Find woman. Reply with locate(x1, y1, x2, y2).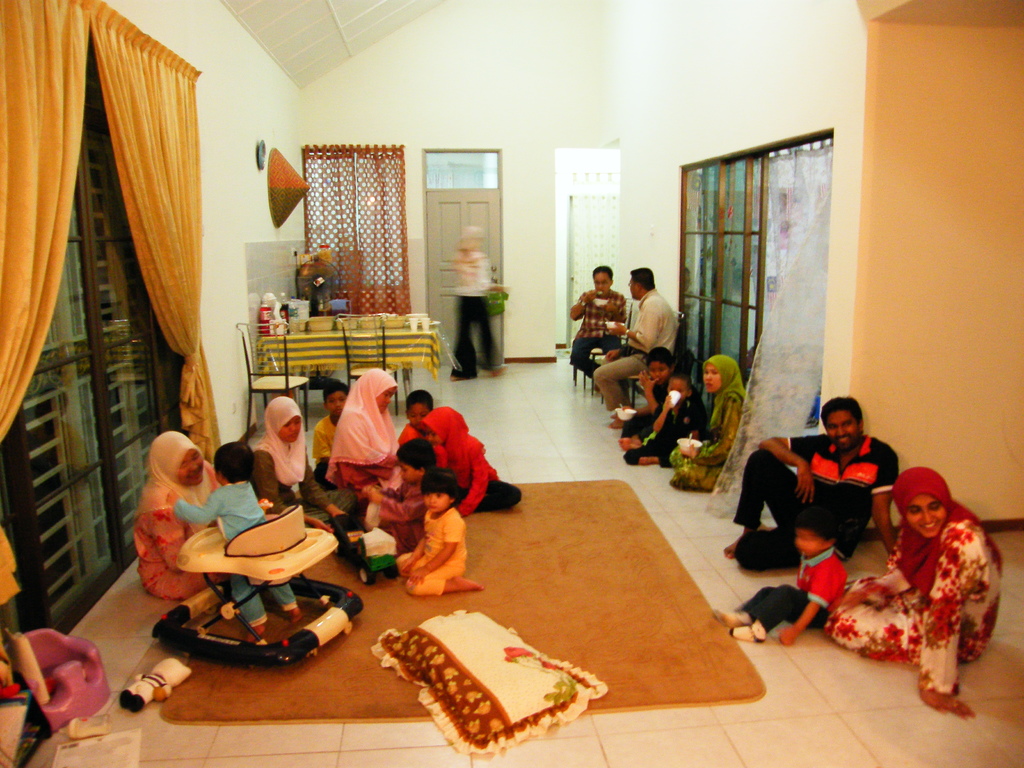
locate(834, 455, 1004, 714).
